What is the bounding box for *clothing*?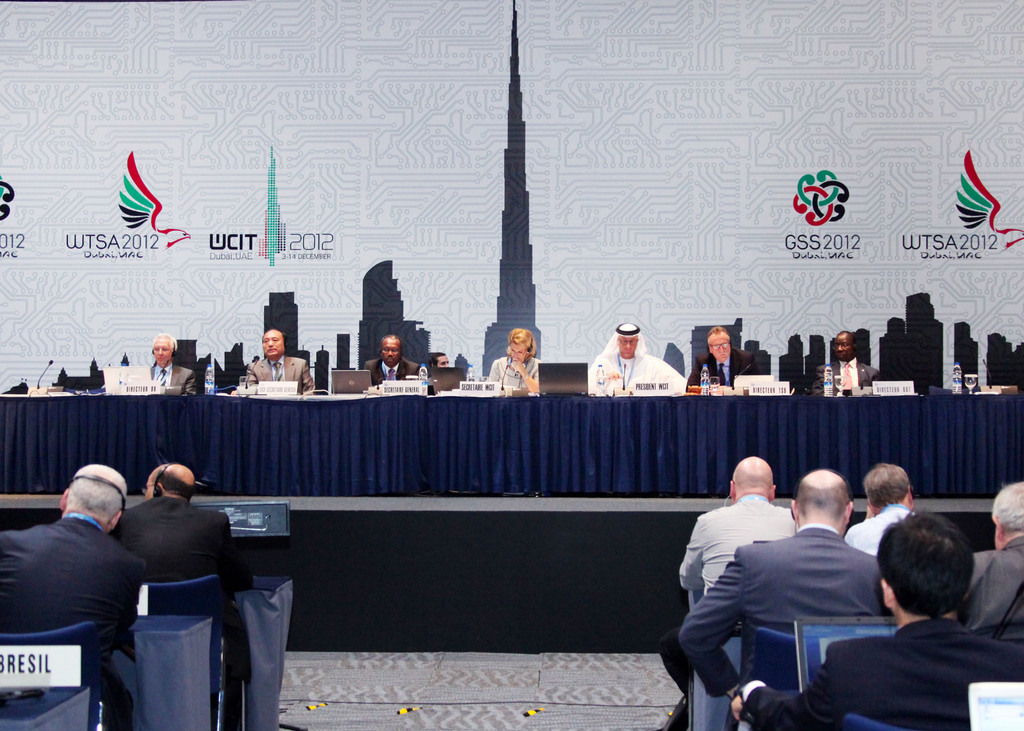
(x1=662, y1=494, x2=792, y2=695).
